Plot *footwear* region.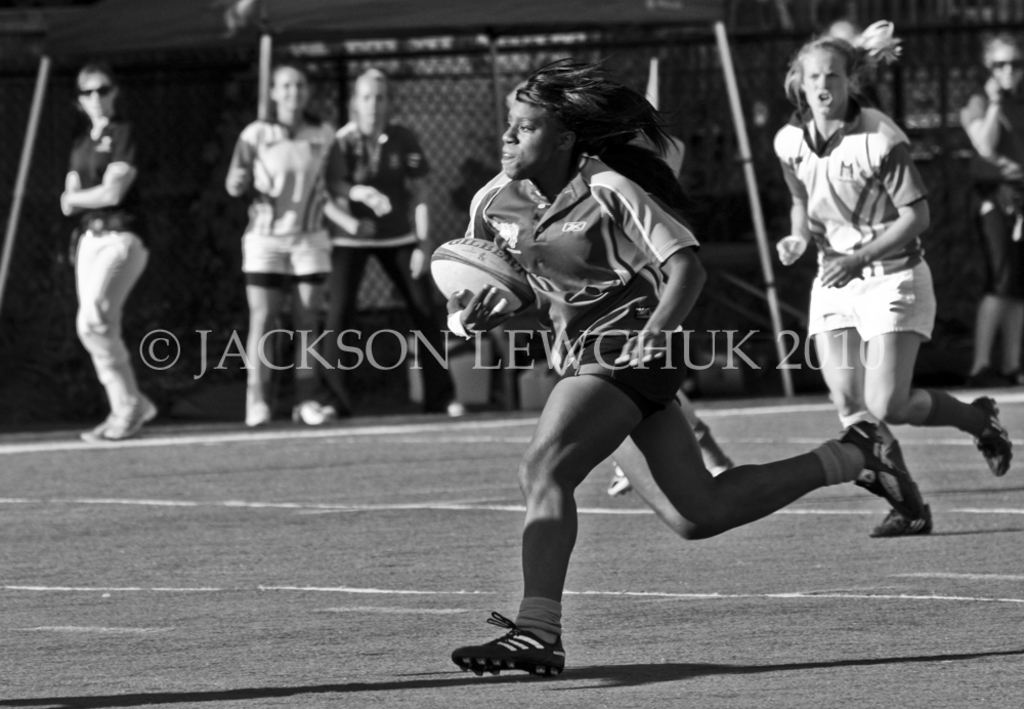
Plotted at [293,400,330,425].
